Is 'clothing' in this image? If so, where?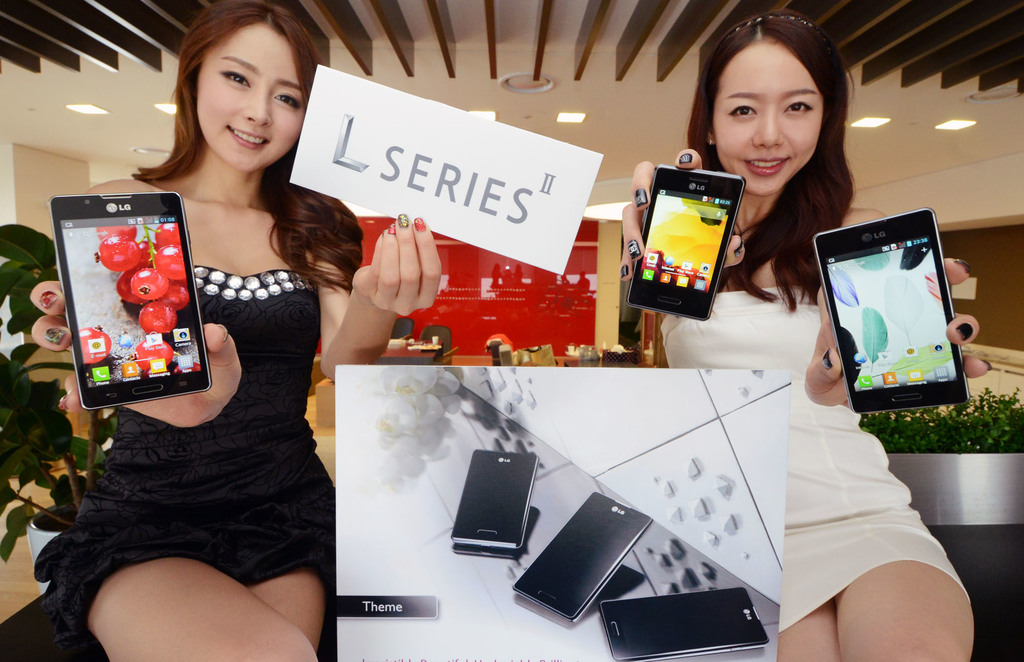
Yes, at {"left": 652, "top": 286, "right": 979, "bottom": 629}.
